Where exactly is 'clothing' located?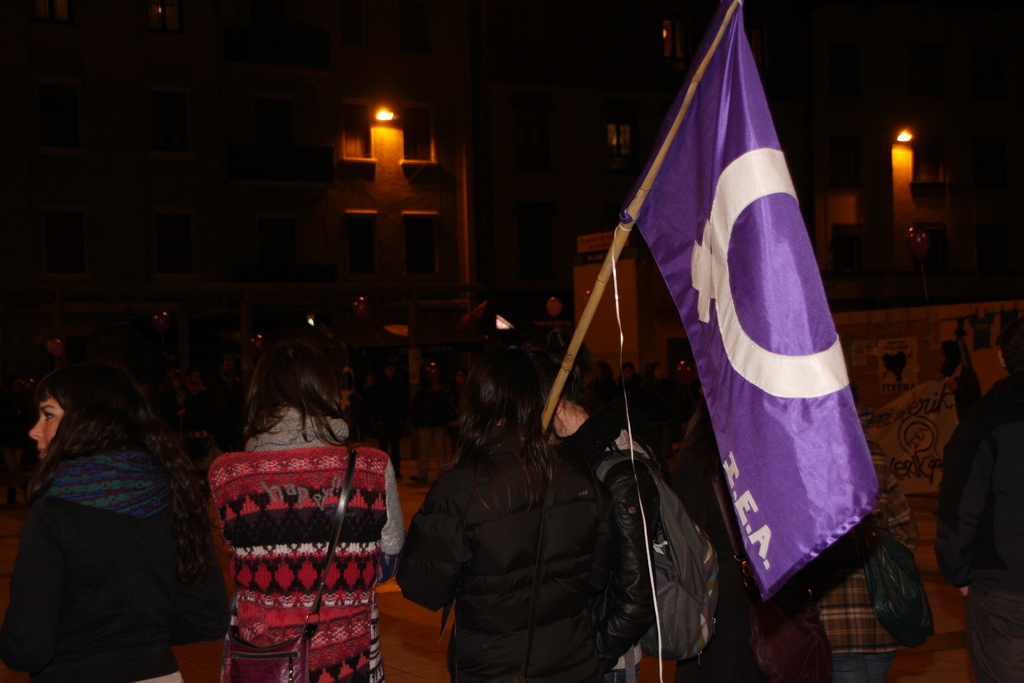
Its bounding box is (x1=396, y1=436, x2=621, y2=682).
